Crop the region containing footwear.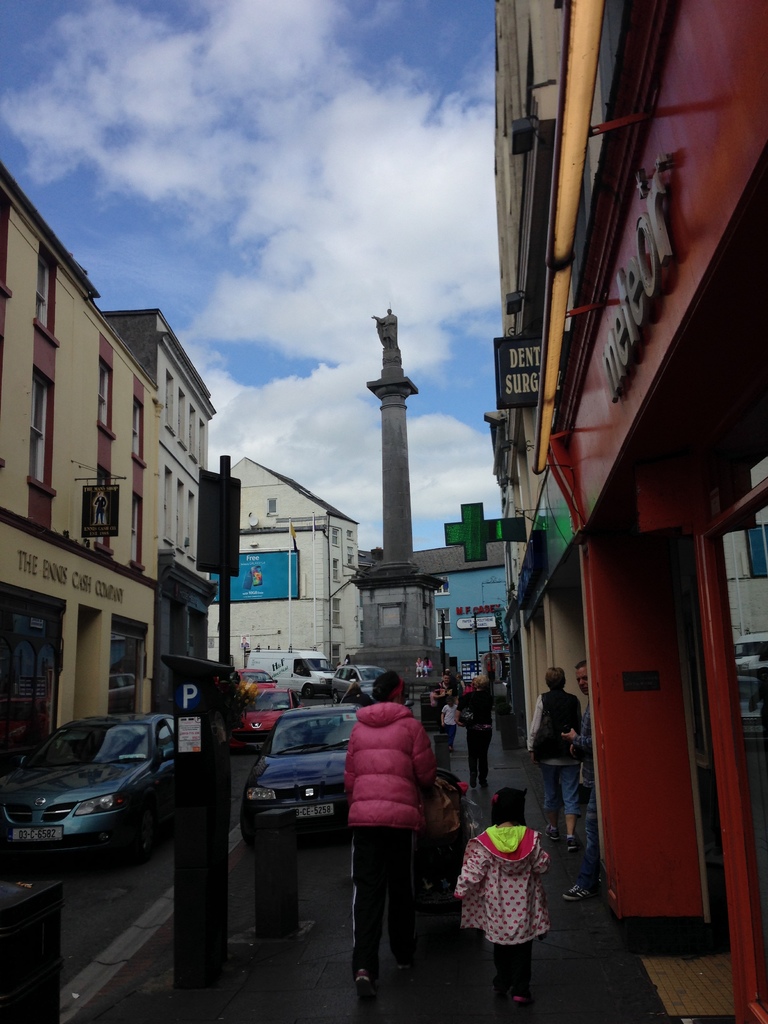
Crop region: 570, 883, 594, 900.
